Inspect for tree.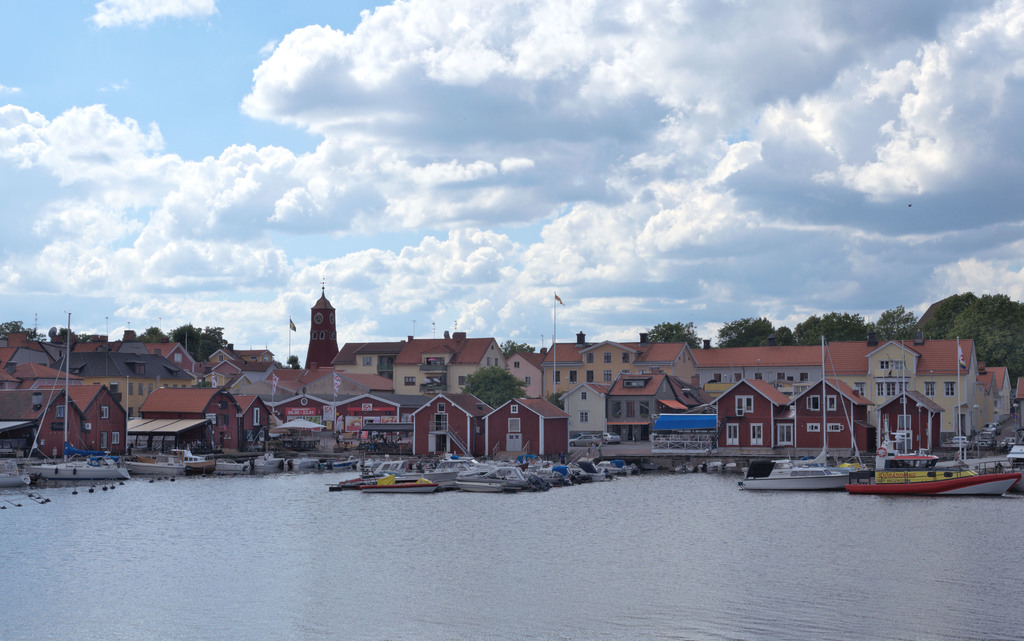
Inspection: {"left": 648, "top": 318, "right": 705, "bottom": 349}.
